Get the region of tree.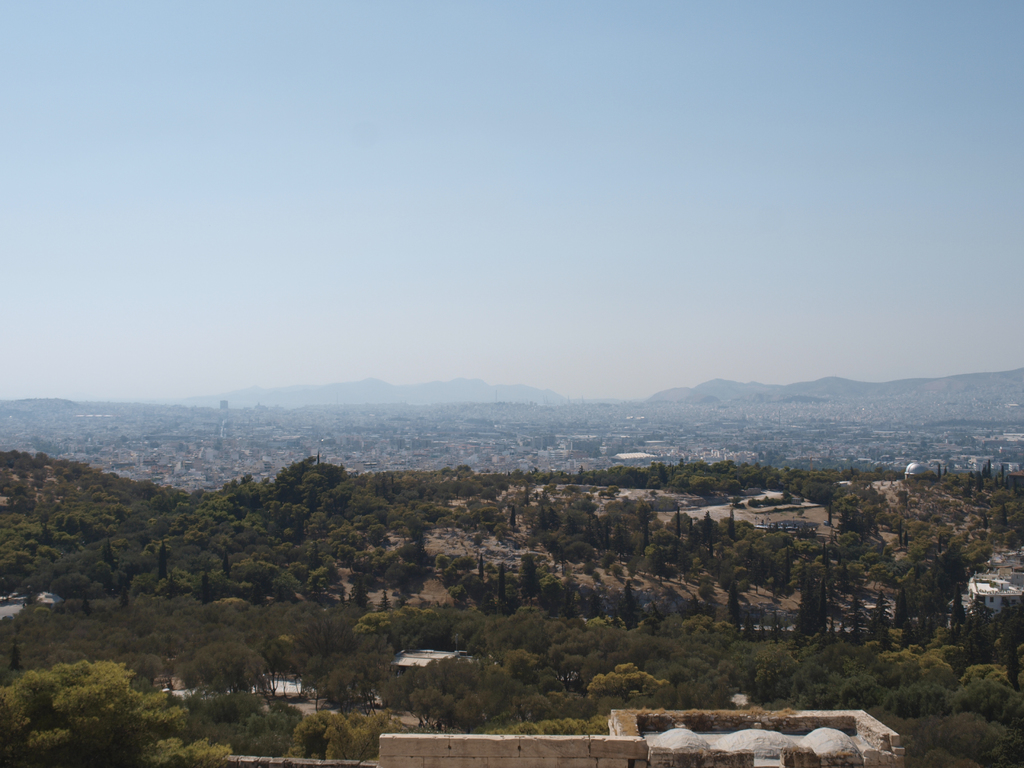
939, 465, 941, 479.
